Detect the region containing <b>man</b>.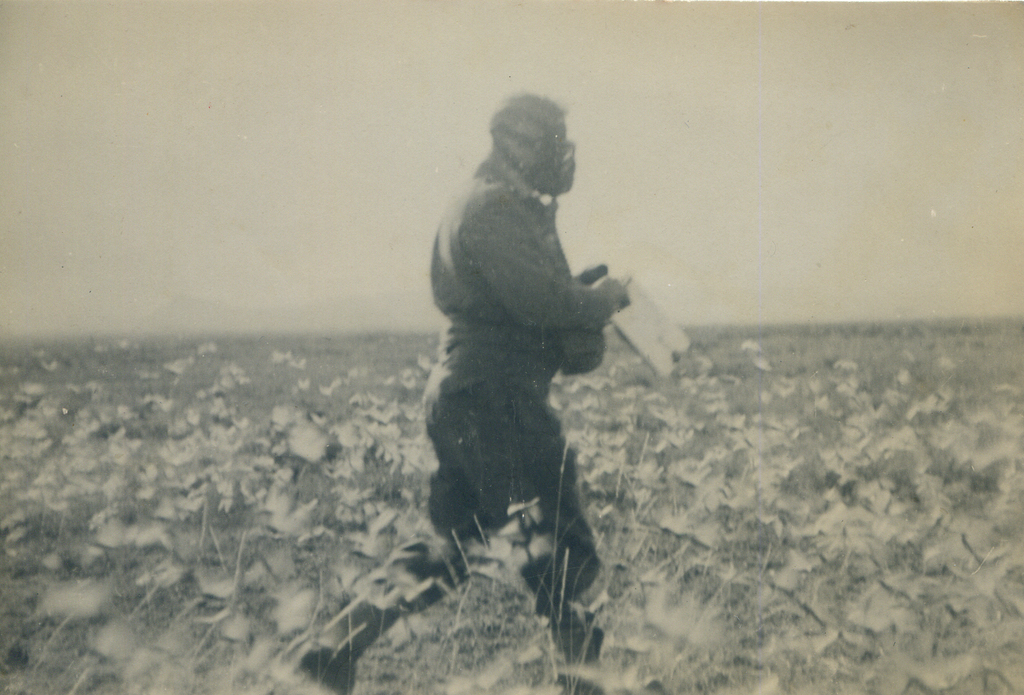
bbox(408, 100, 643, 635).
